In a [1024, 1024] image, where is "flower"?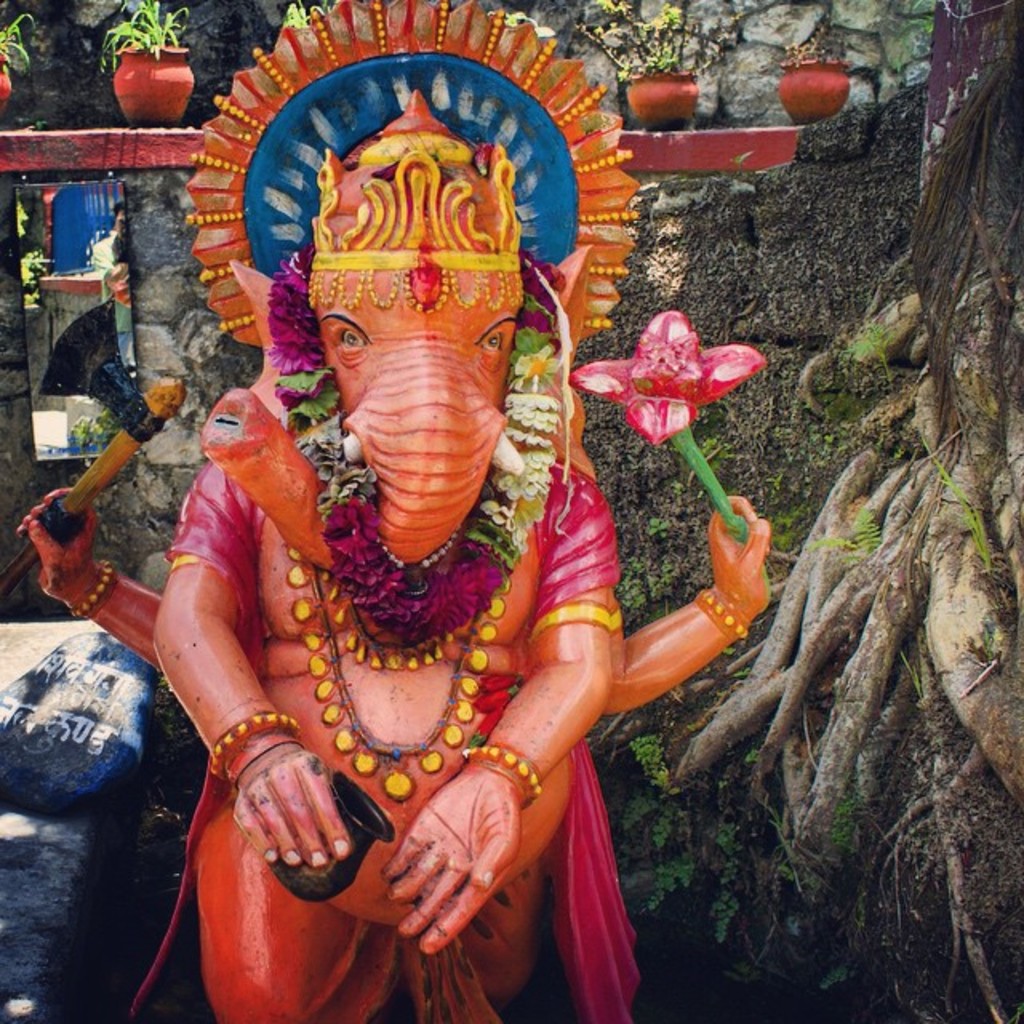
592,296,760,435.
